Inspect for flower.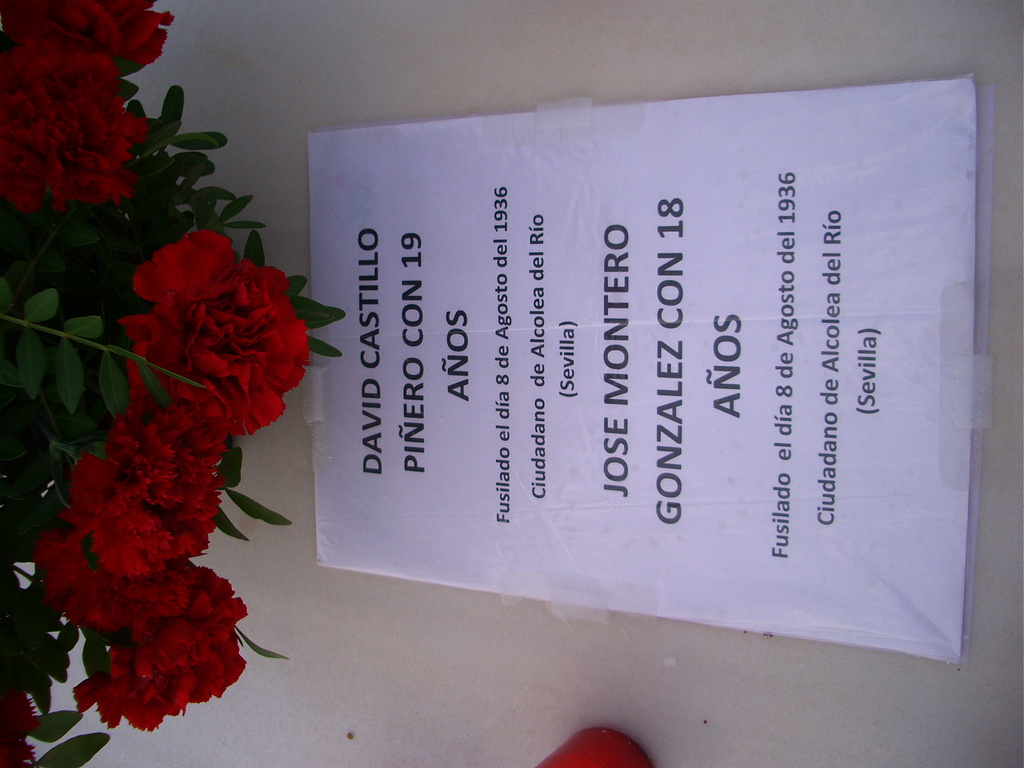
Inspection: 34,532,202,631.
